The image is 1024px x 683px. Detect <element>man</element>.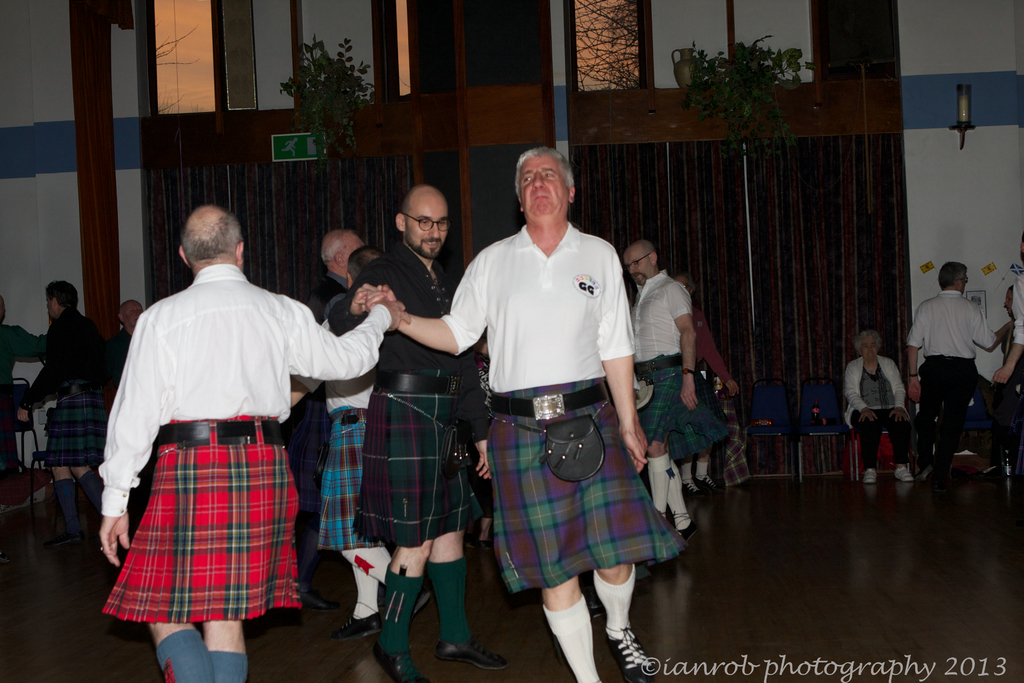
Detection: <bbox>97, 201, 409, 682</bbox>.
